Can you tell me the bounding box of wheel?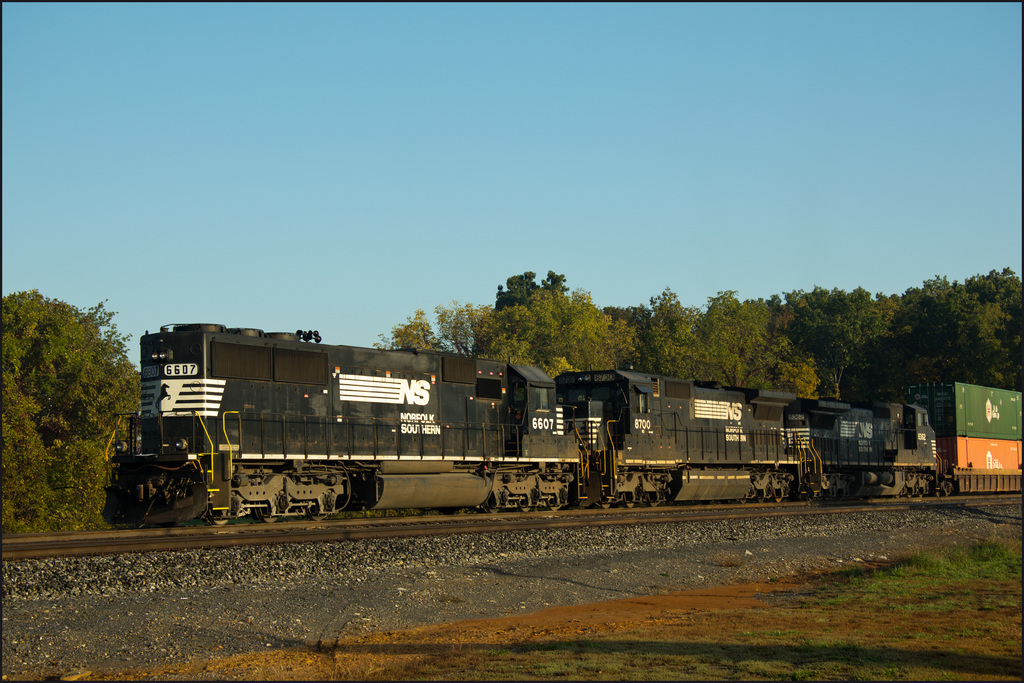
480/496/504/514.
